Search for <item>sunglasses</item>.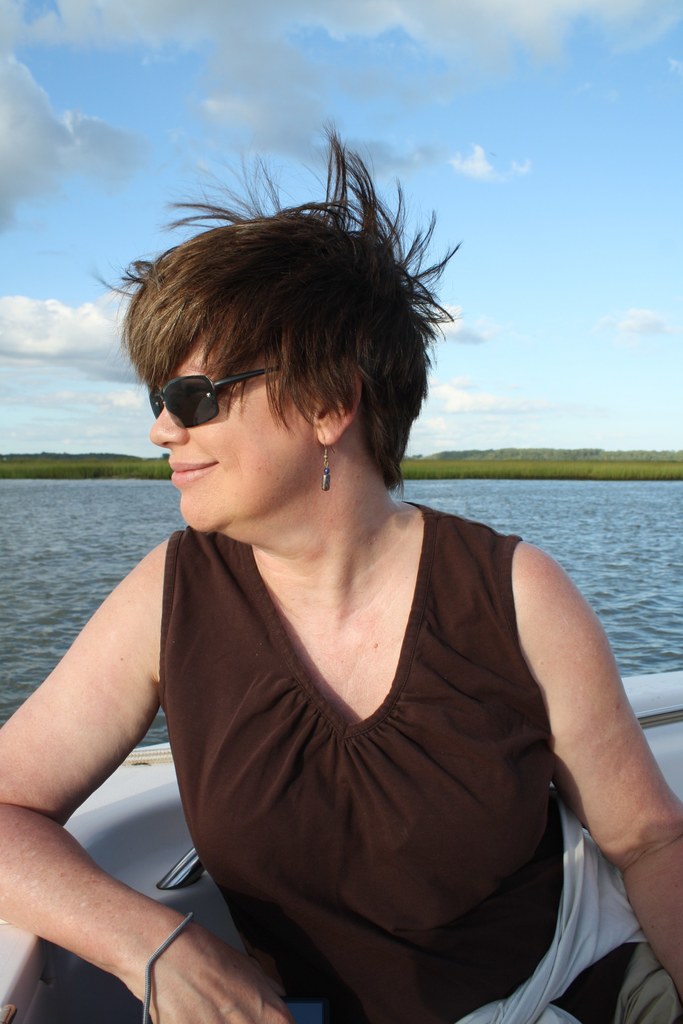
Found at x1=148 y1=364 x2=297 y2=428.
